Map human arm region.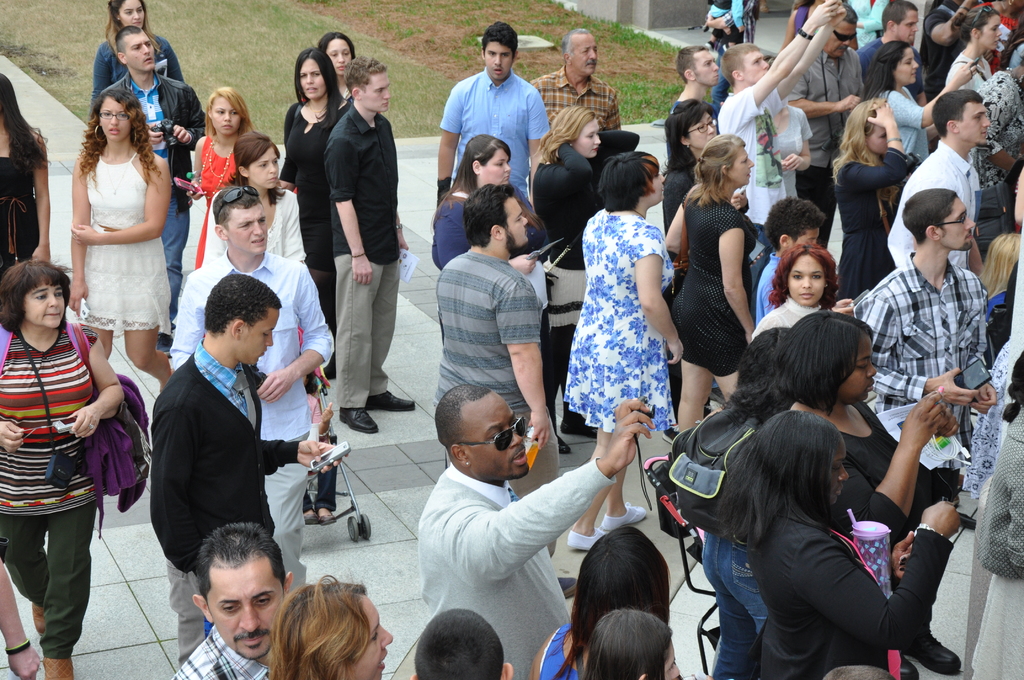
Mapped to rect(506, 275, 558, 446).
